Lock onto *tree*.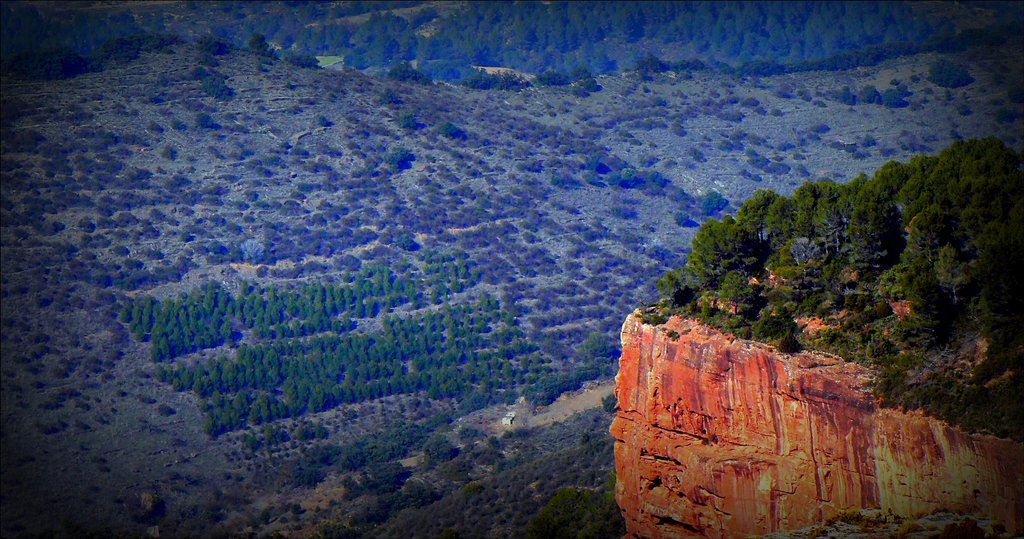
Locked: x1=698 y1=191 x2=731 y2=214.
